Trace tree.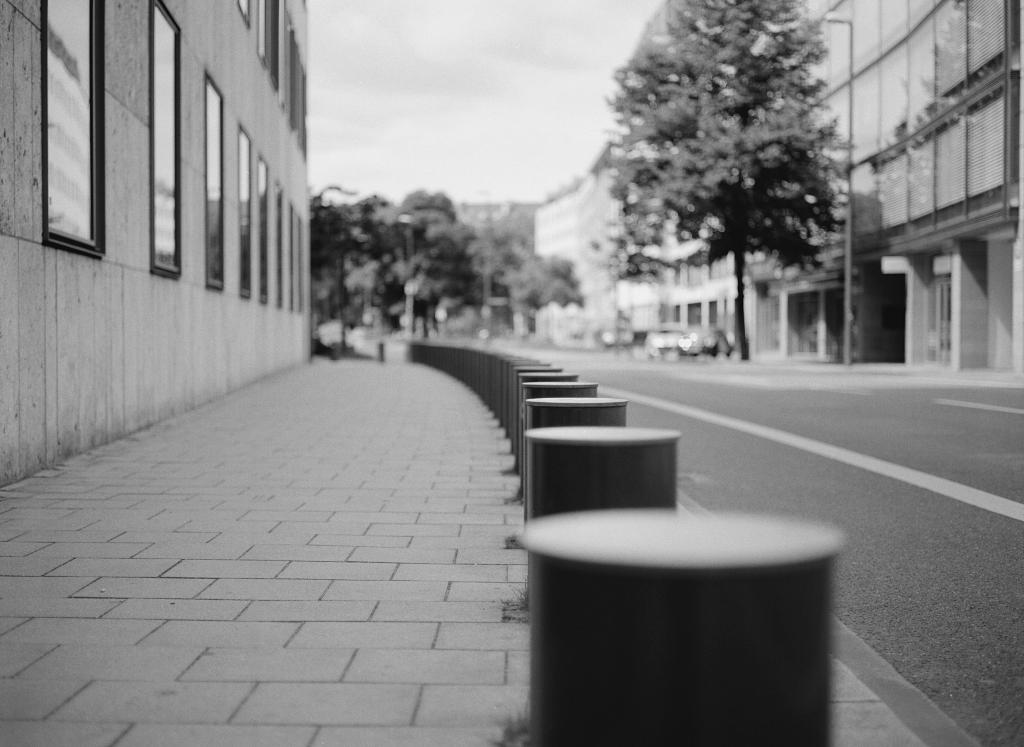
Traced to [left=602, top=0, right=878, bottom=362].
